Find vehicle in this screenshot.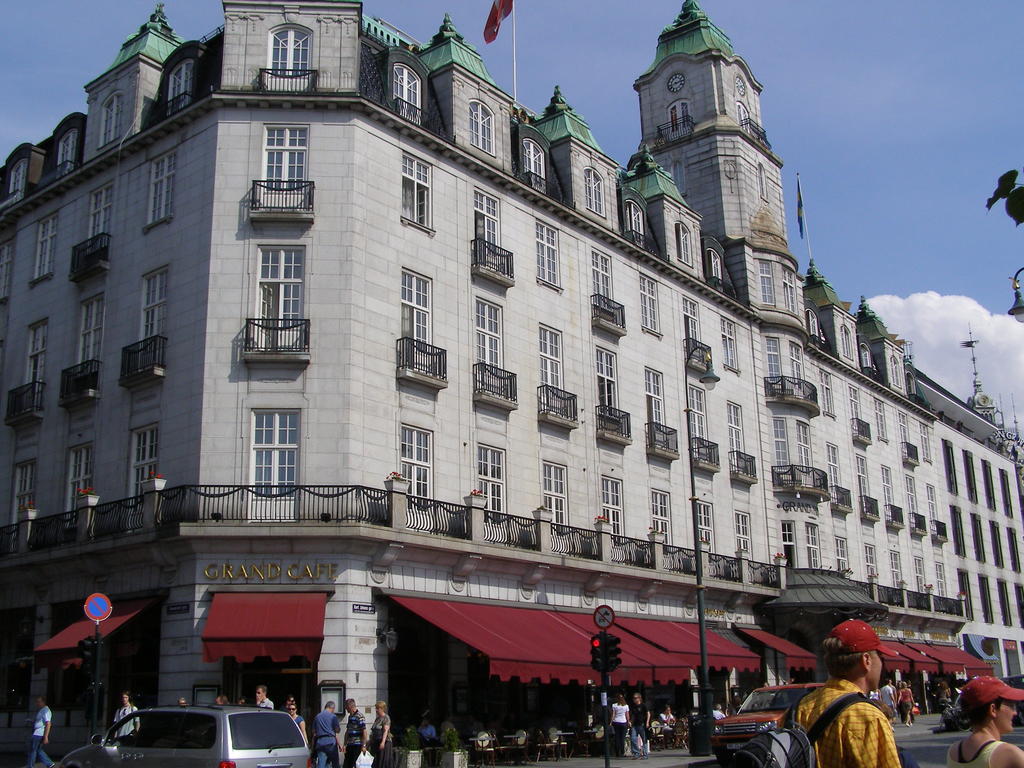
The bounding box for vehicle is box=[52, 693, 314, 767].
